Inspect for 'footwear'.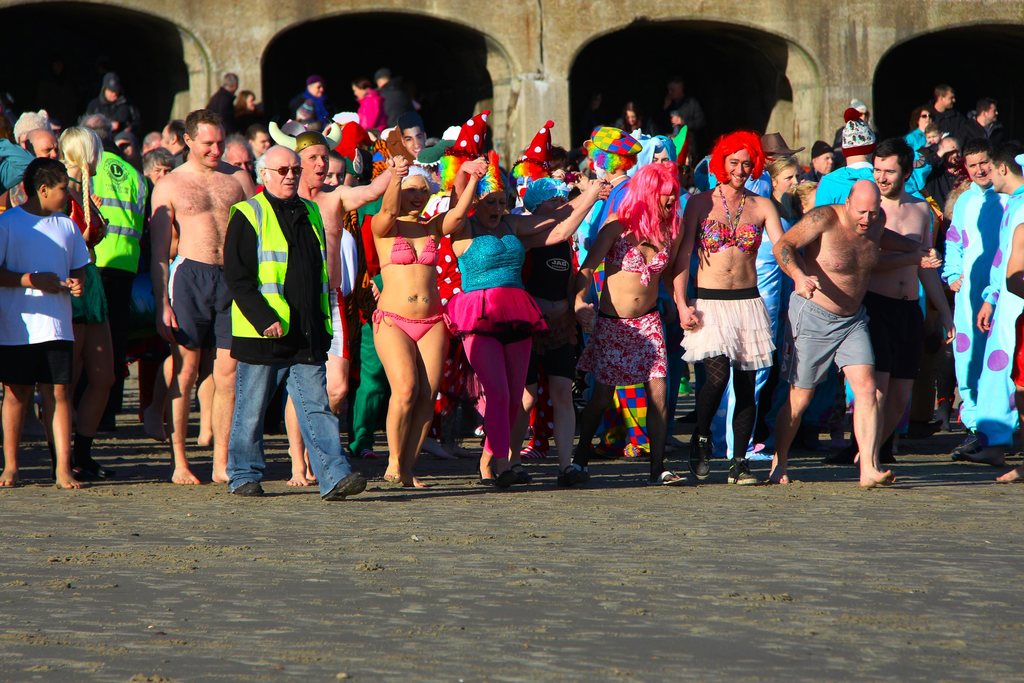
Inspection: [424, 438, 452, 462].
